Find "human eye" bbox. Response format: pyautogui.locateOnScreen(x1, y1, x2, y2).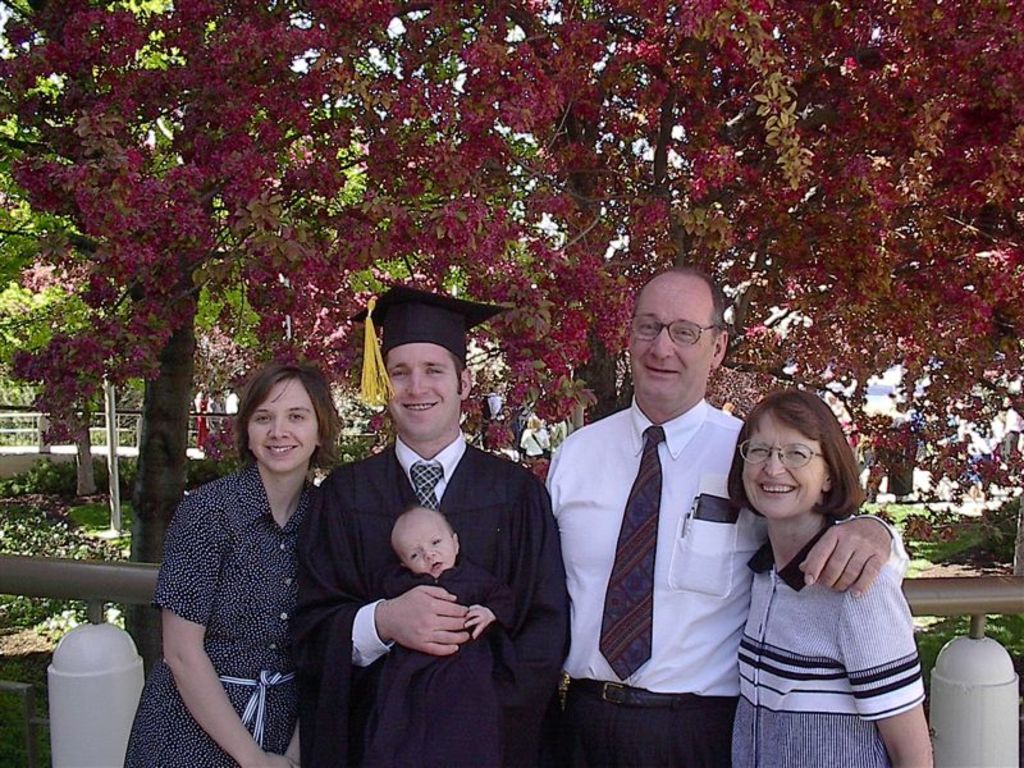
pyautogui.locateOnScreen(388, 367, 411, 379).
